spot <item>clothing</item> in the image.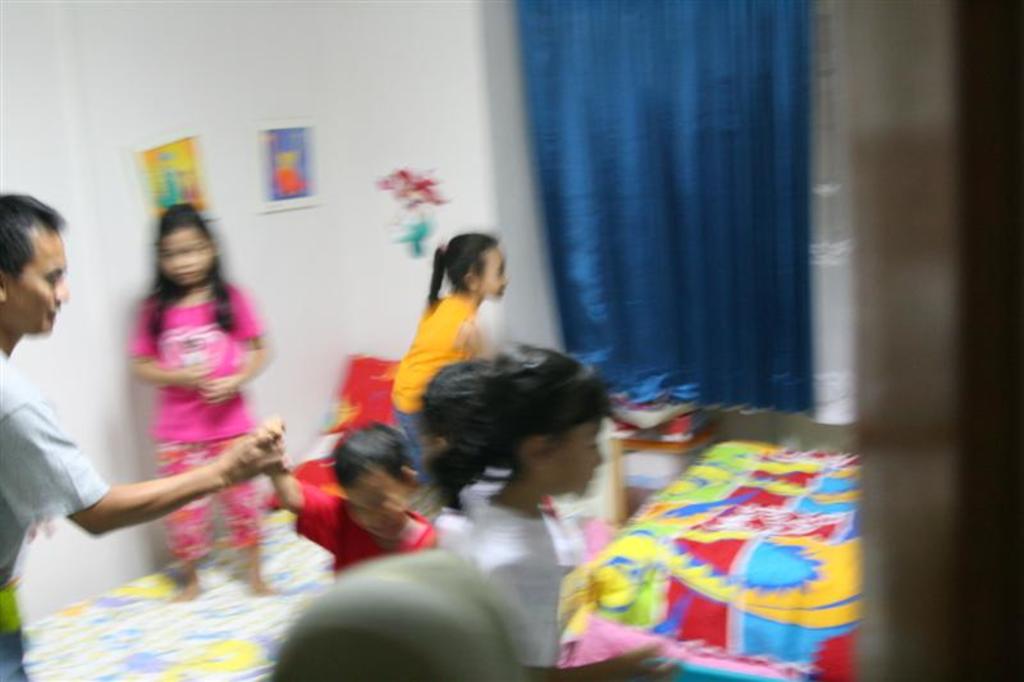
<item>clothing</item> found at [x1=115, y1=269, x2=261, y2=569].
